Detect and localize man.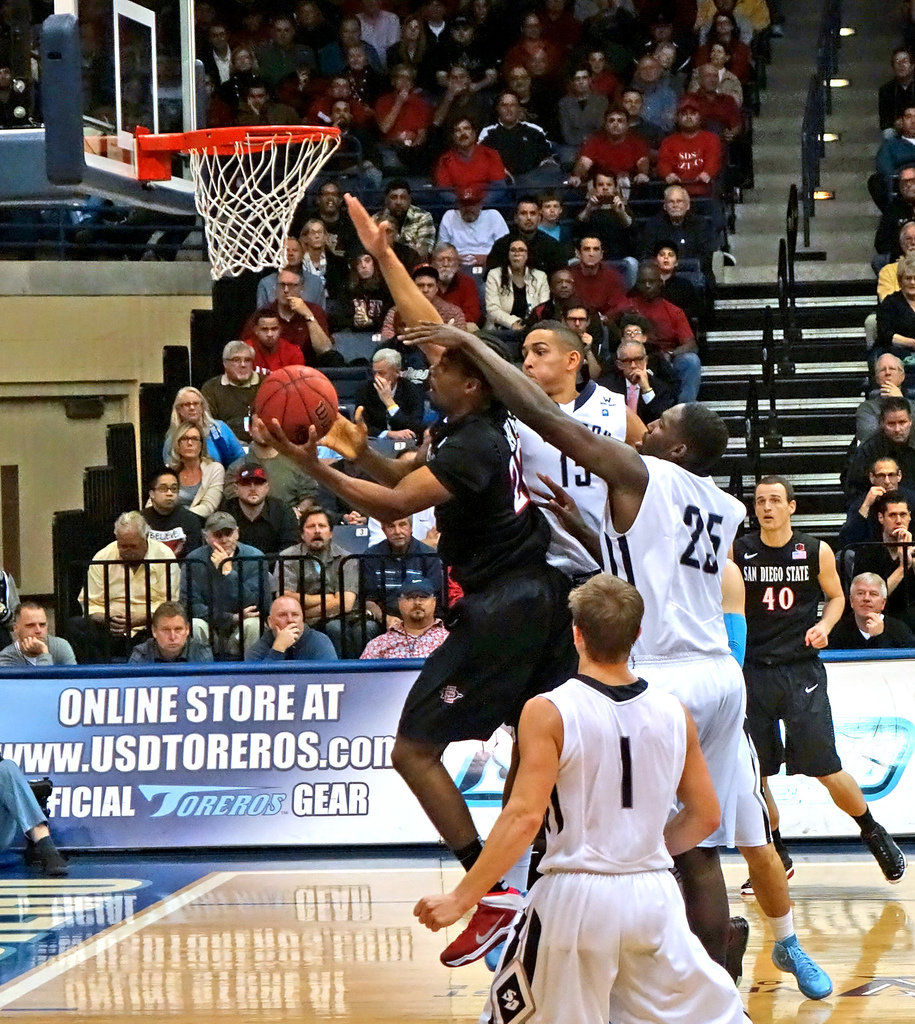
Localized at (x1=350, y1=345, x2=426, y2=447).
